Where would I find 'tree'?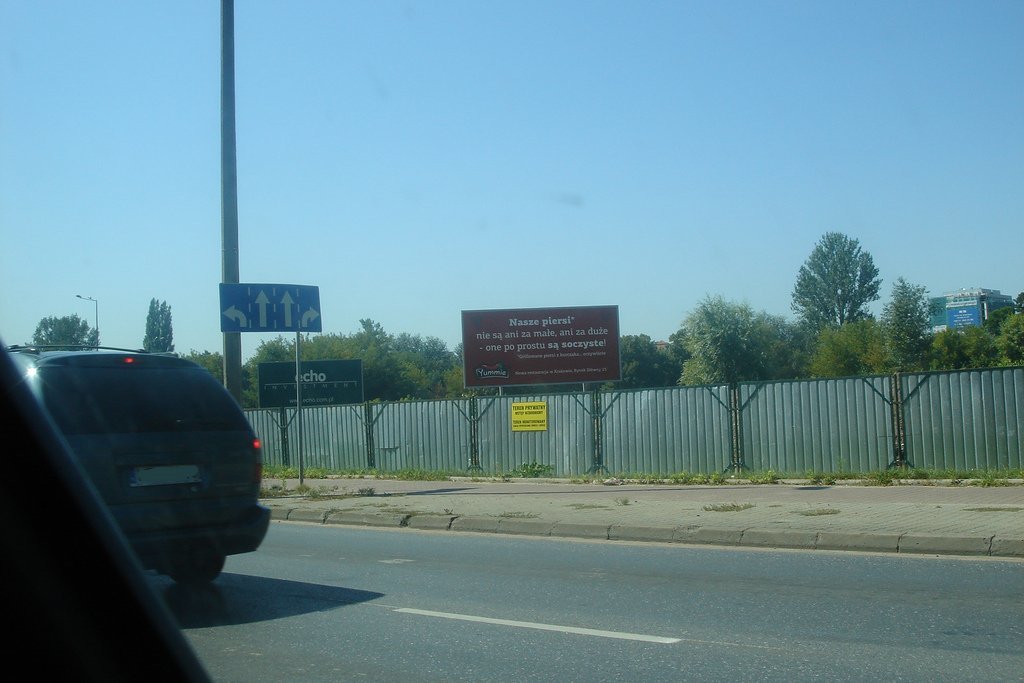
At bbox=[978, 279, 1010, 346].
